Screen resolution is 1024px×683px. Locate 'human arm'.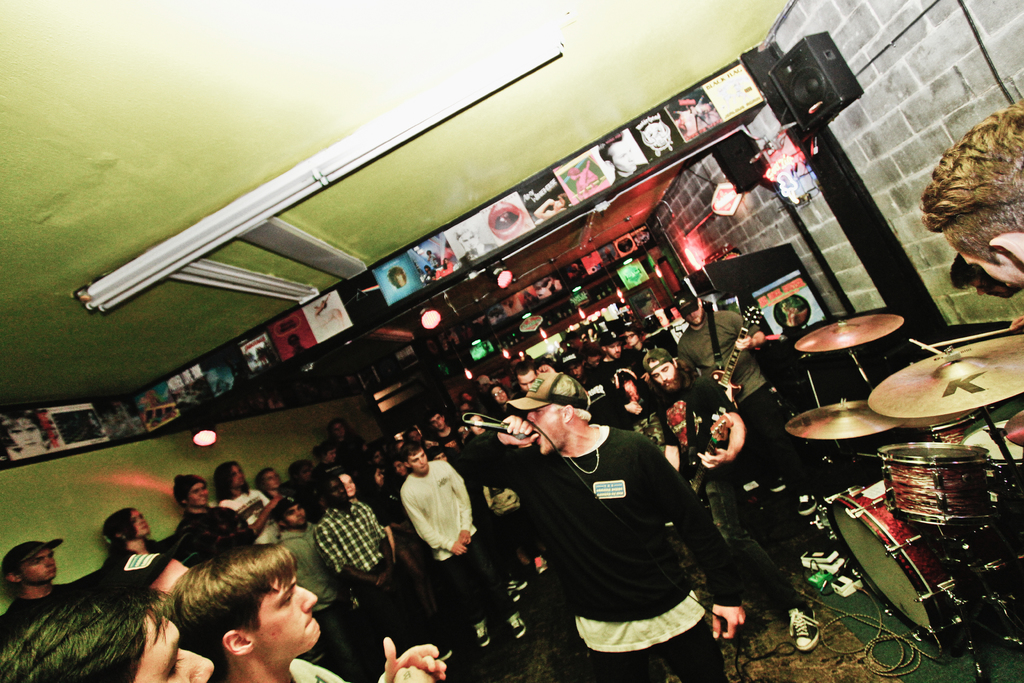
<box>317,527,383,588</box>.
